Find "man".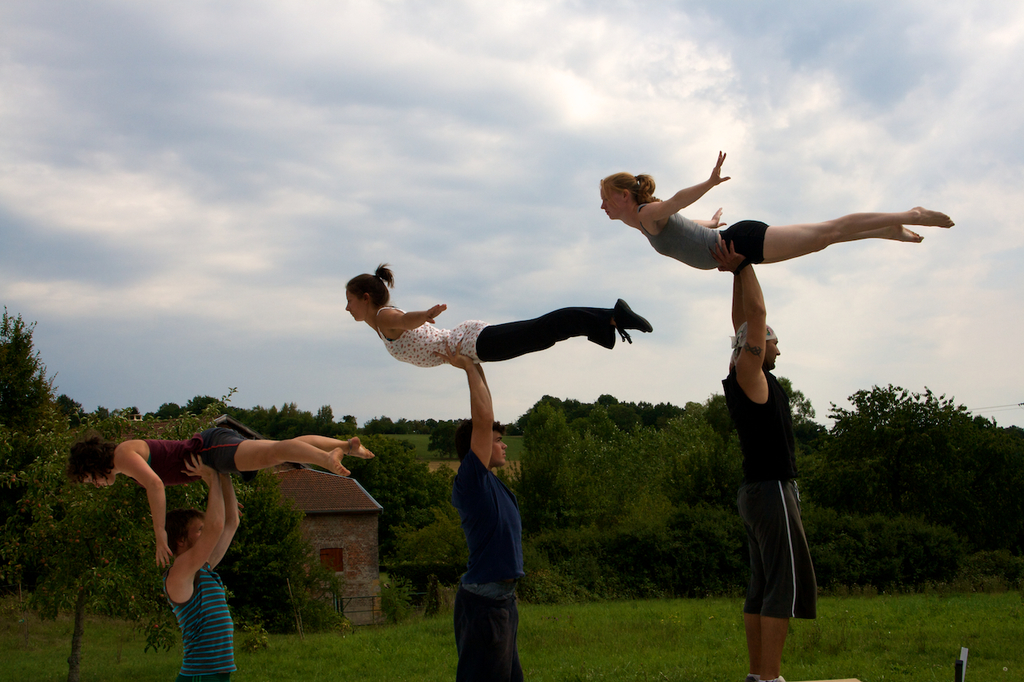
426, 335, 538, 681.
